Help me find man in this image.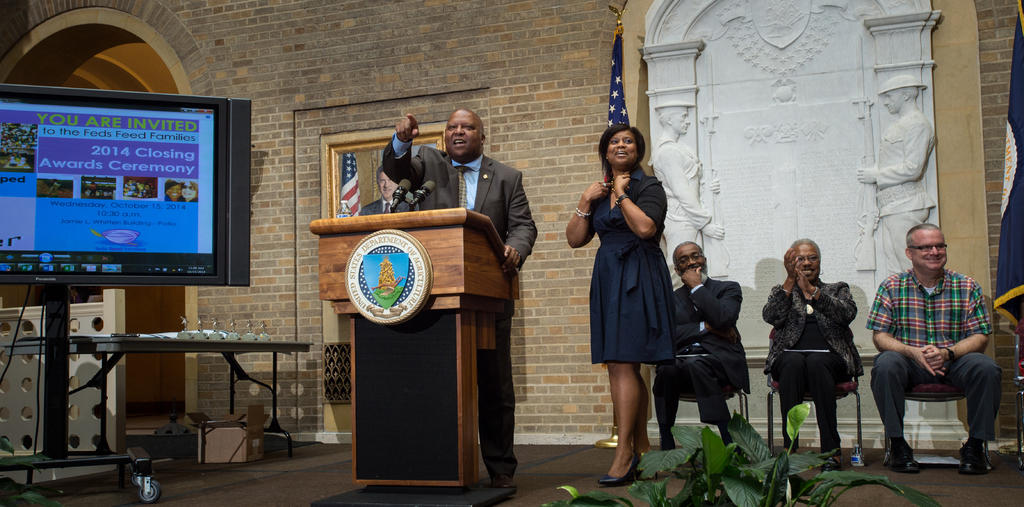
Found it: (left=649, top=238, right=751, bottom=449).
